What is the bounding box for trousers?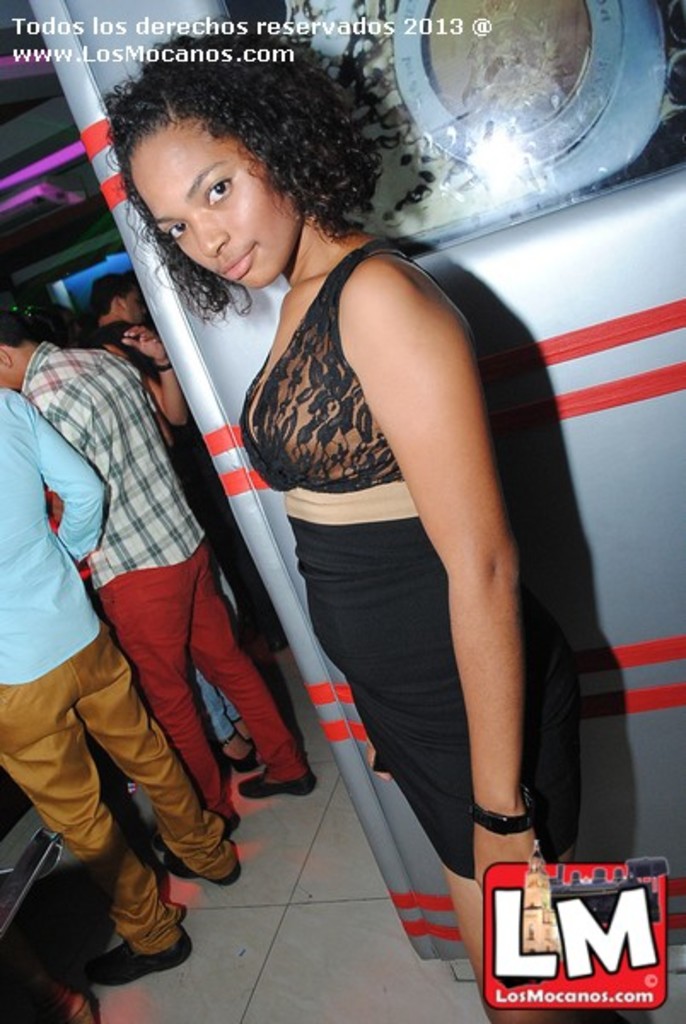
region(29, 621, 195, 939).
